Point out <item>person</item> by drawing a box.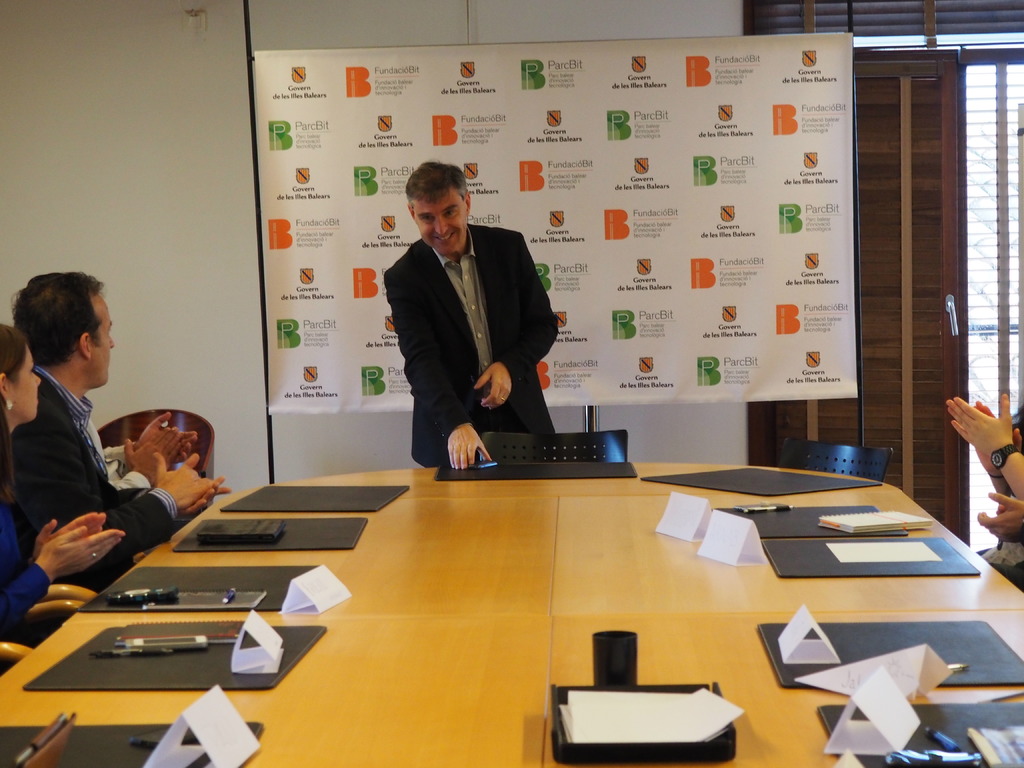
(1,323,129,641).
